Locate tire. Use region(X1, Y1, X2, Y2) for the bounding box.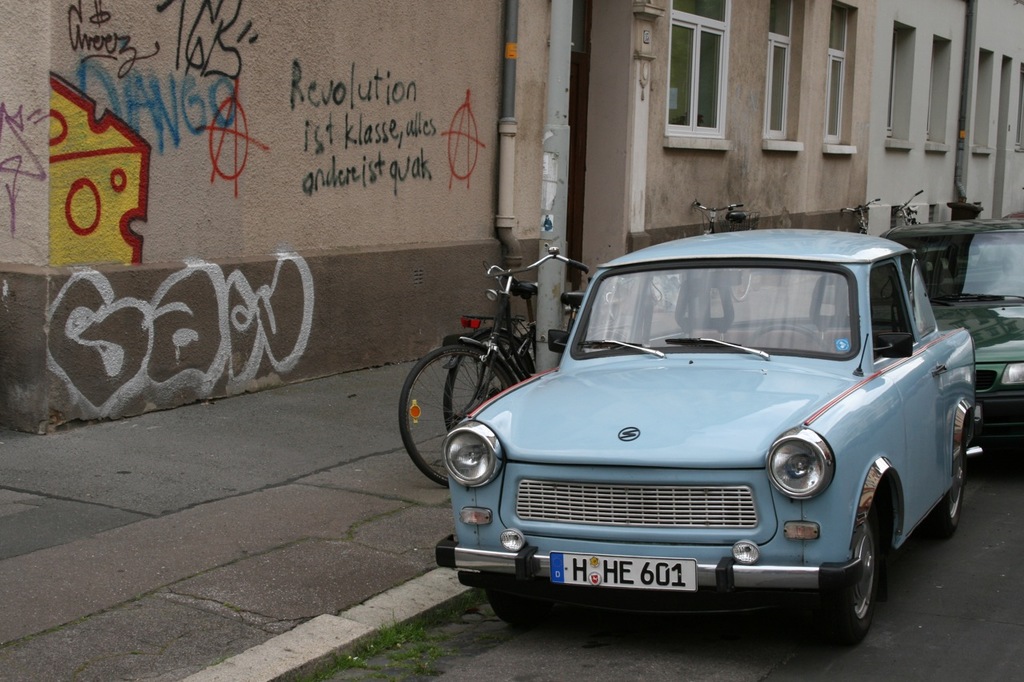
region(822, 519, 877, 639).
